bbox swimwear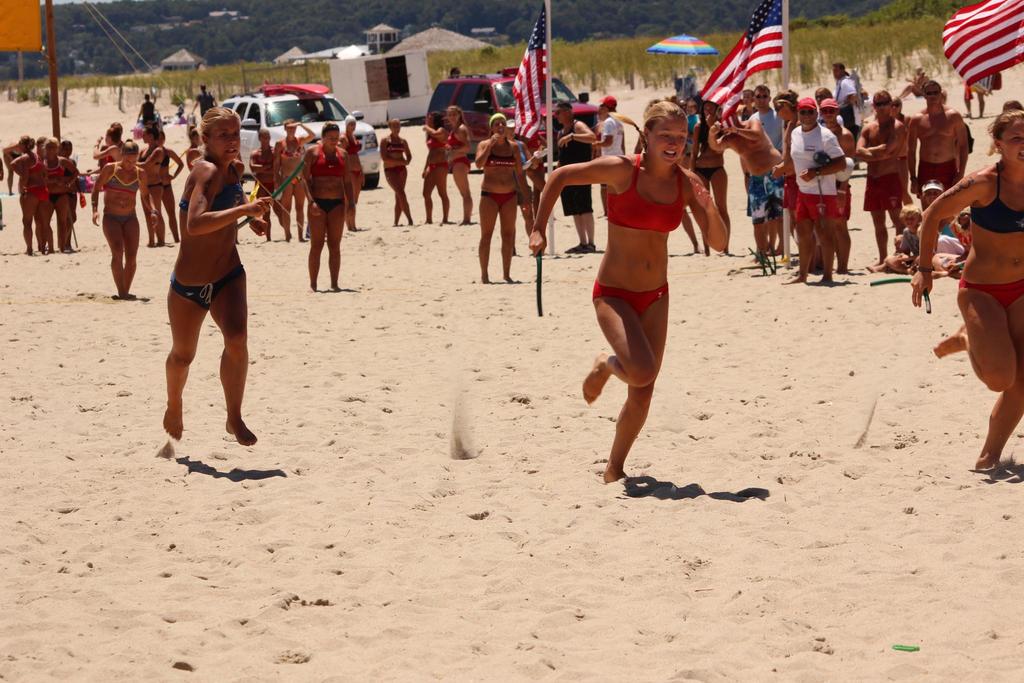
BBox(310, 142, 347, 177)
